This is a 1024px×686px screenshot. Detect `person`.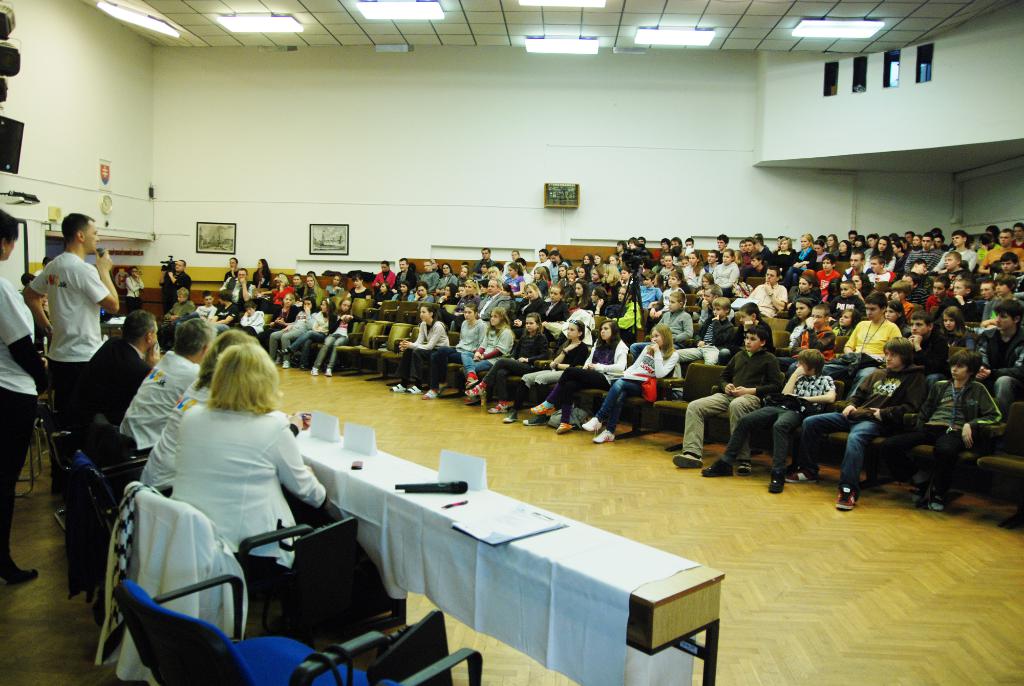
box(934, 228, 977, 270).
